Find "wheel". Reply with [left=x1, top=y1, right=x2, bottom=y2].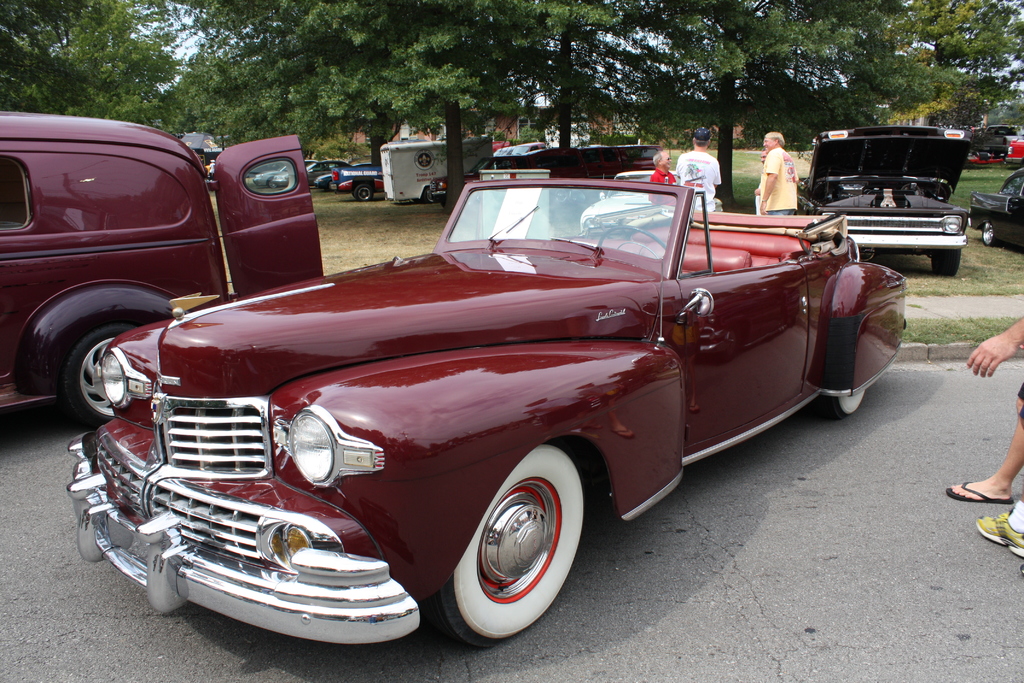
[left=426, top=438, right=607, bottom=652].
